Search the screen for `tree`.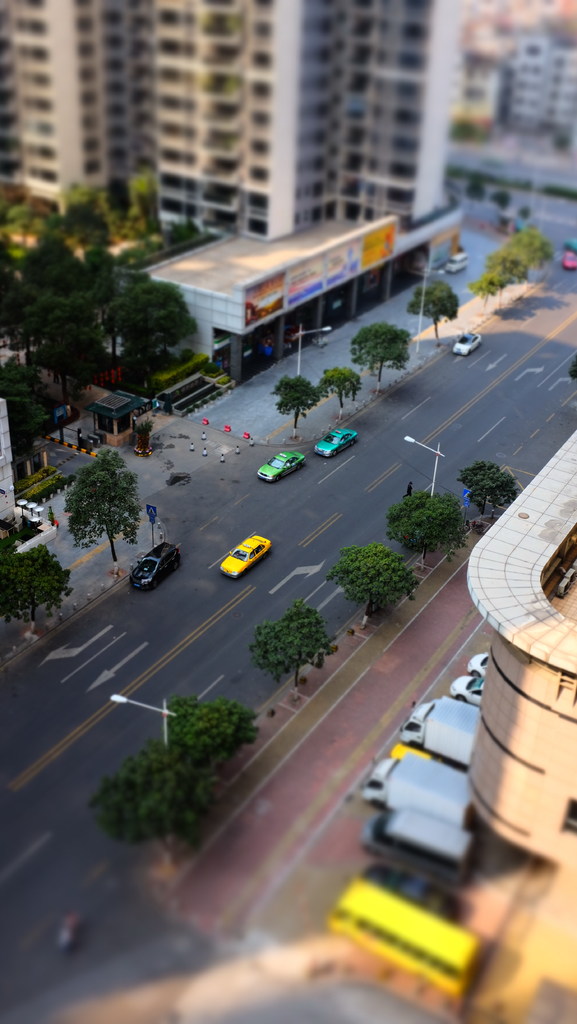
Found at 45:436:145:559.
